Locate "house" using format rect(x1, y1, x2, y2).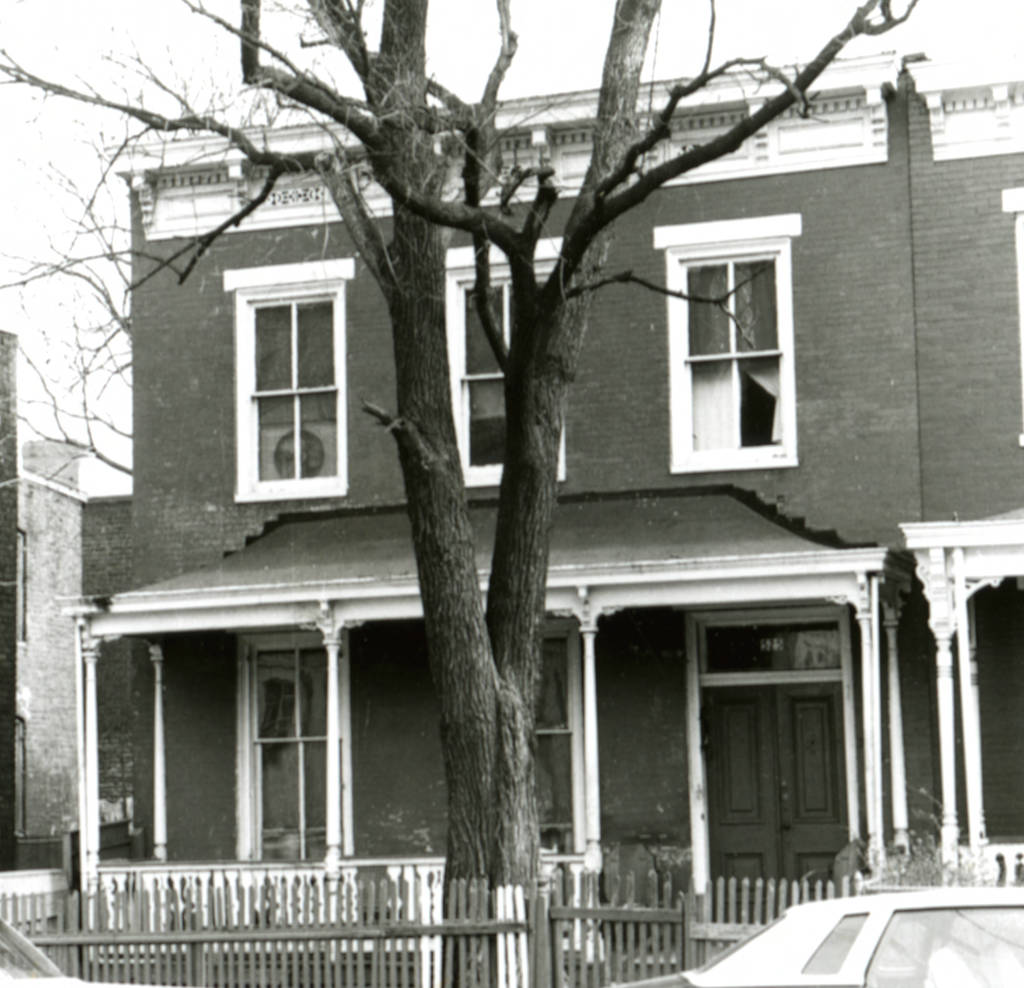
rect(0, 0, 1023, 987).
